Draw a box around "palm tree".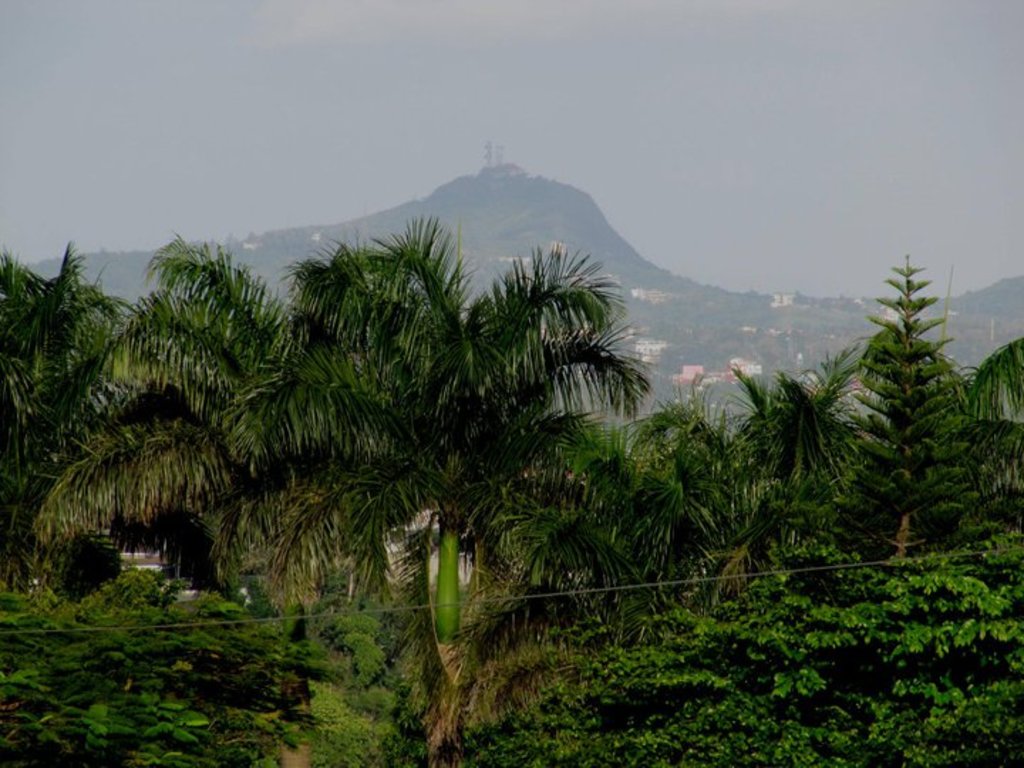
425 407 630 597.
